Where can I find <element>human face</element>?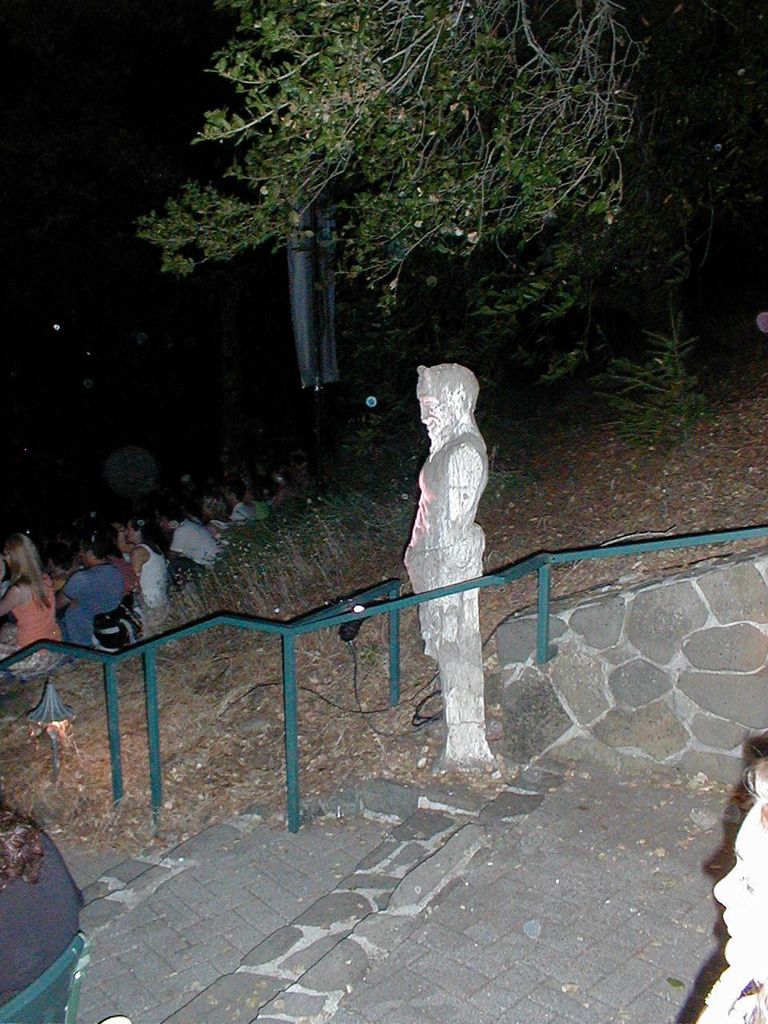
You can find it at {"left": 223, "top": 486, "right": 230, "bottom": 505}.
